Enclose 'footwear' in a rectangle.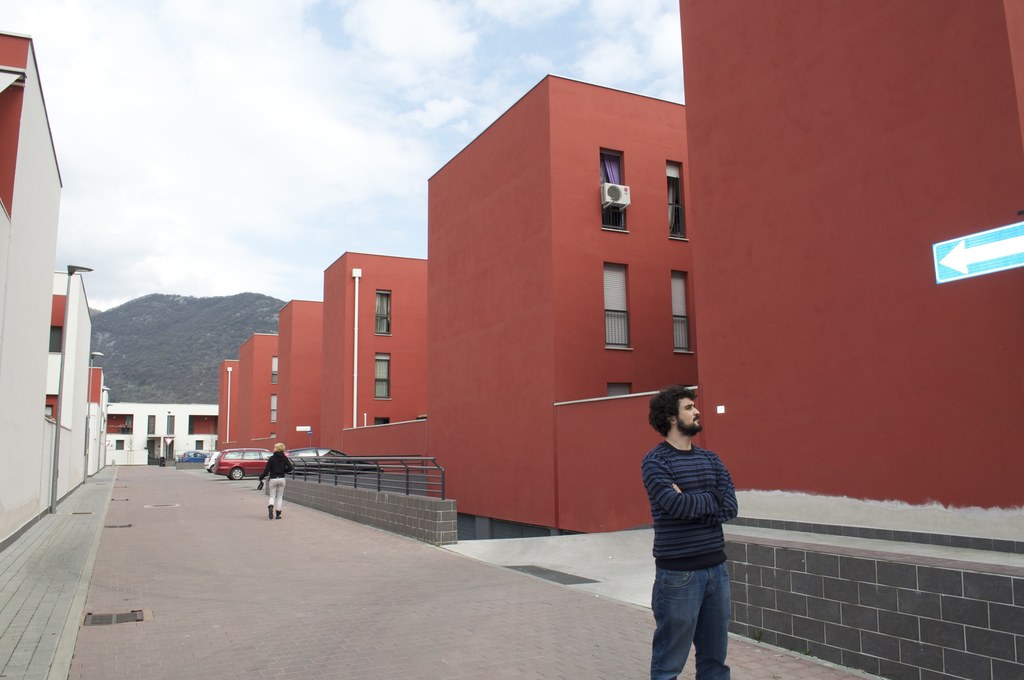
[267,505,274,517].
